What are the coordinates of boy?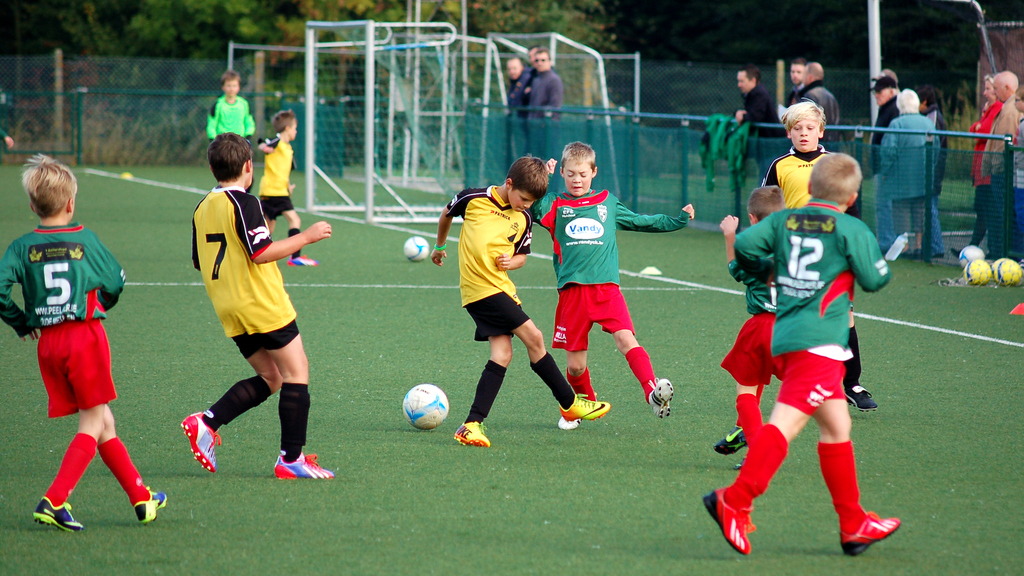
box(0, 151, 168, 531).
